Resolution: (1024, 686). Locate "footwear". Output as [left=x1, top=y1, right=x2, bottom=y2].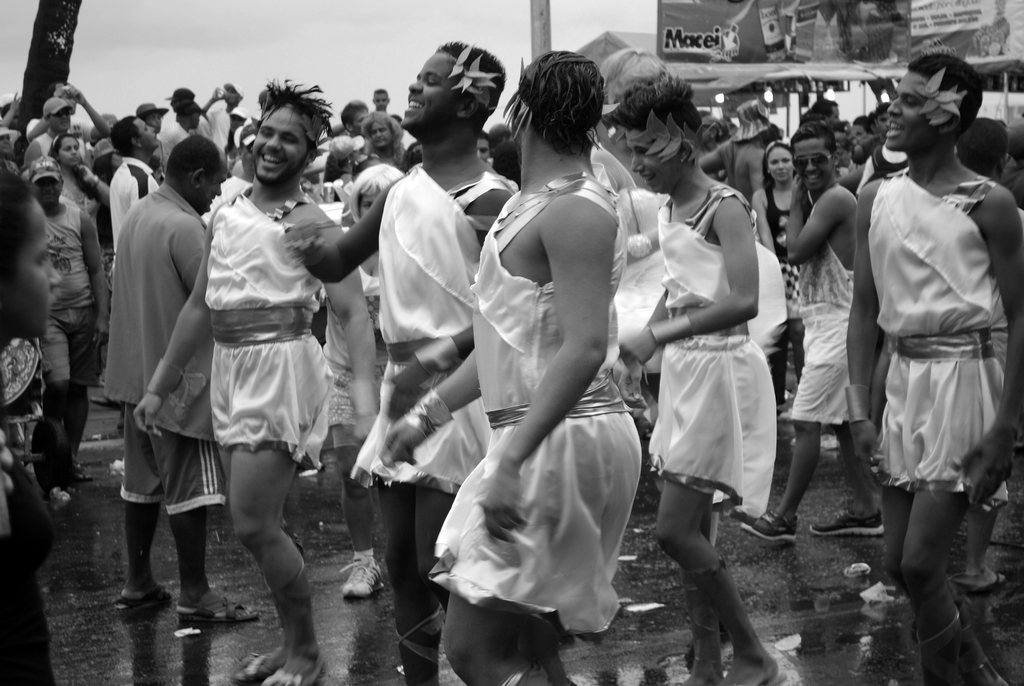
[left=964, top=566, right=1011, bottom=598].
